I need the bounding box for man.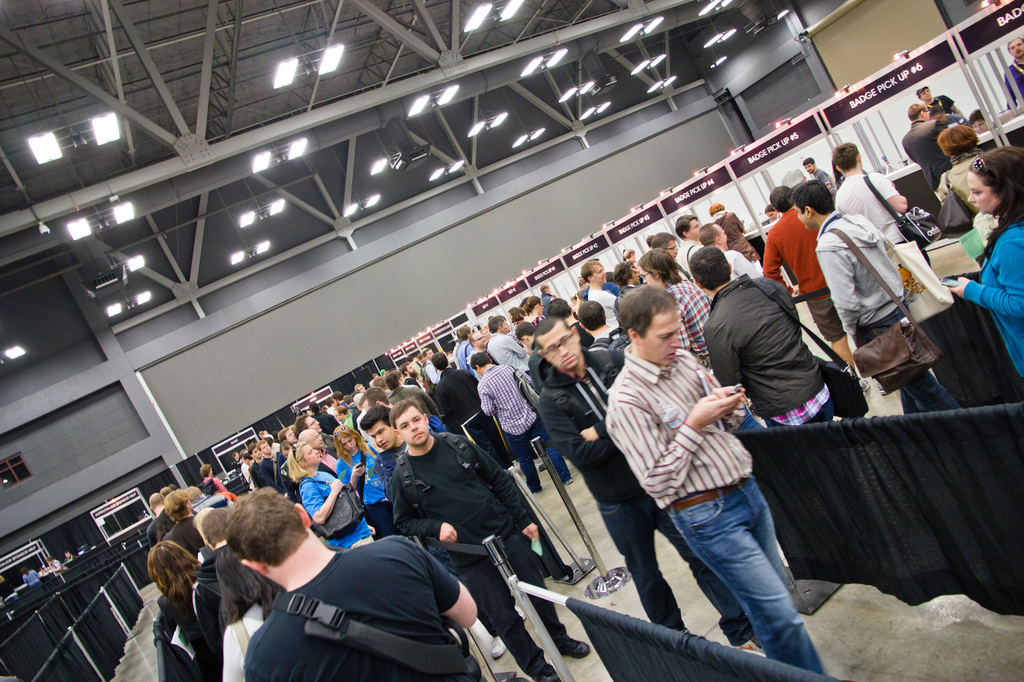
Here it is: left=357, top=405, right=528, bottom=655.
